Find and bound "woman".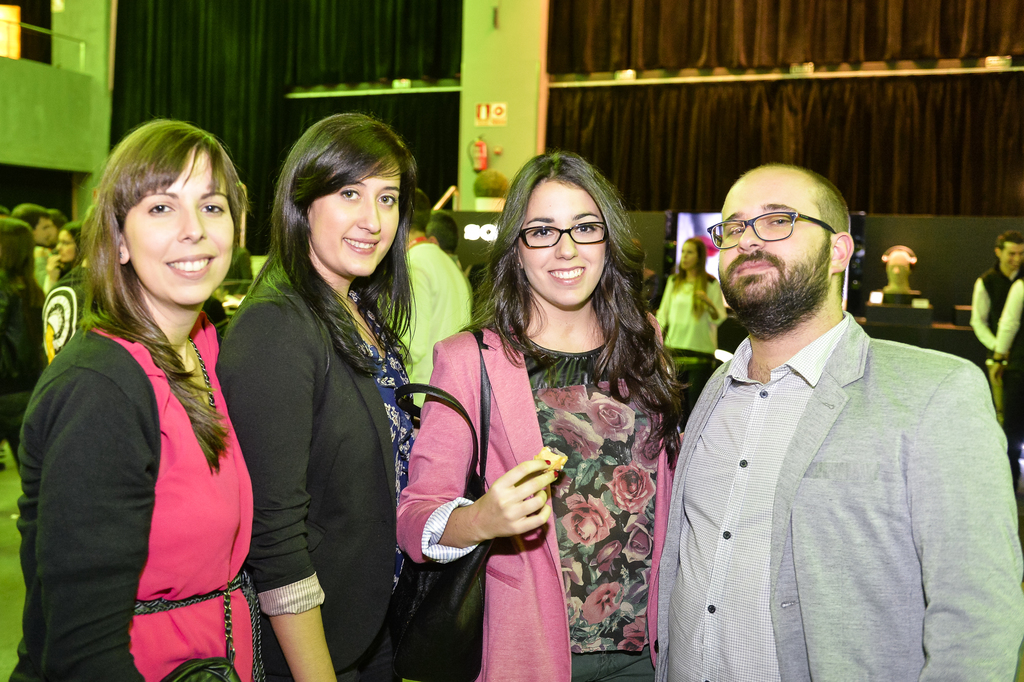
Bound: 216, 110, 436, 681.
